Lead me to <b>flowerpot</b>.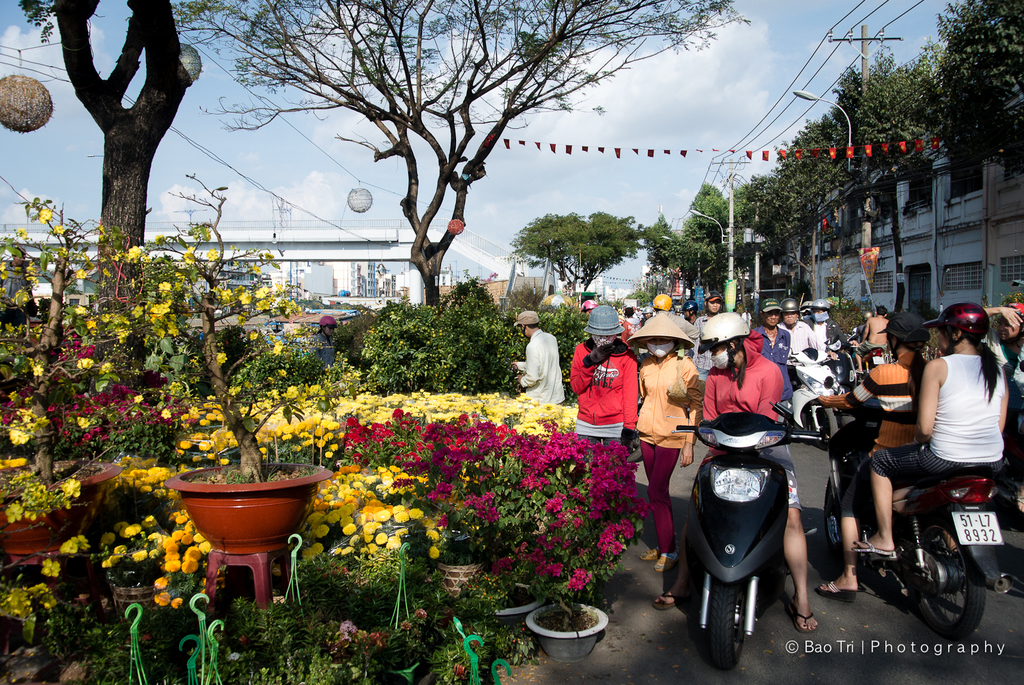
Lead to 429,555,488,597.
